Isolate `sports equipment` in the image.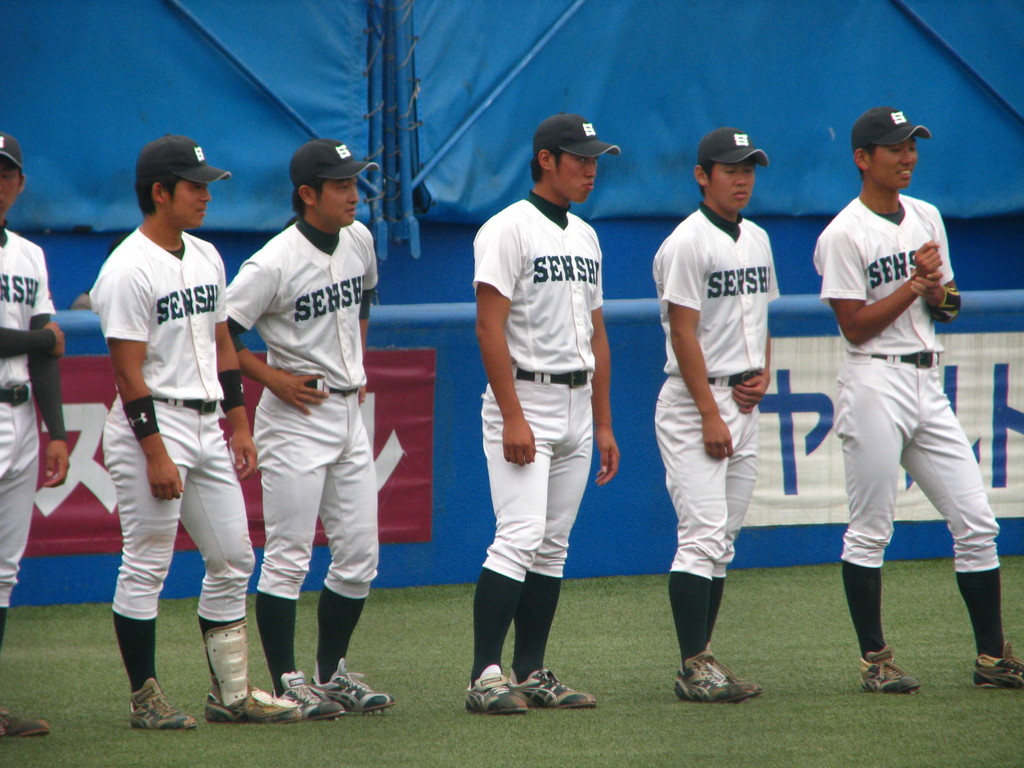
Isolated region: [710, 659, 762, 701].
